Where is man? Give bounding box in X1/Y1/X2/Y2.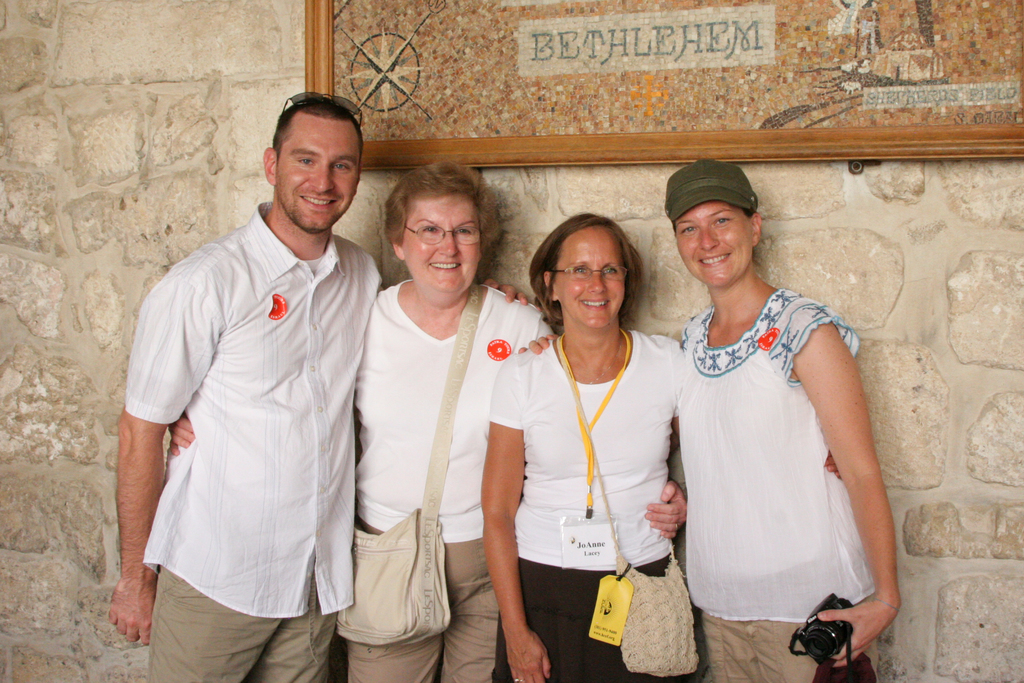
116/72/404/682.
